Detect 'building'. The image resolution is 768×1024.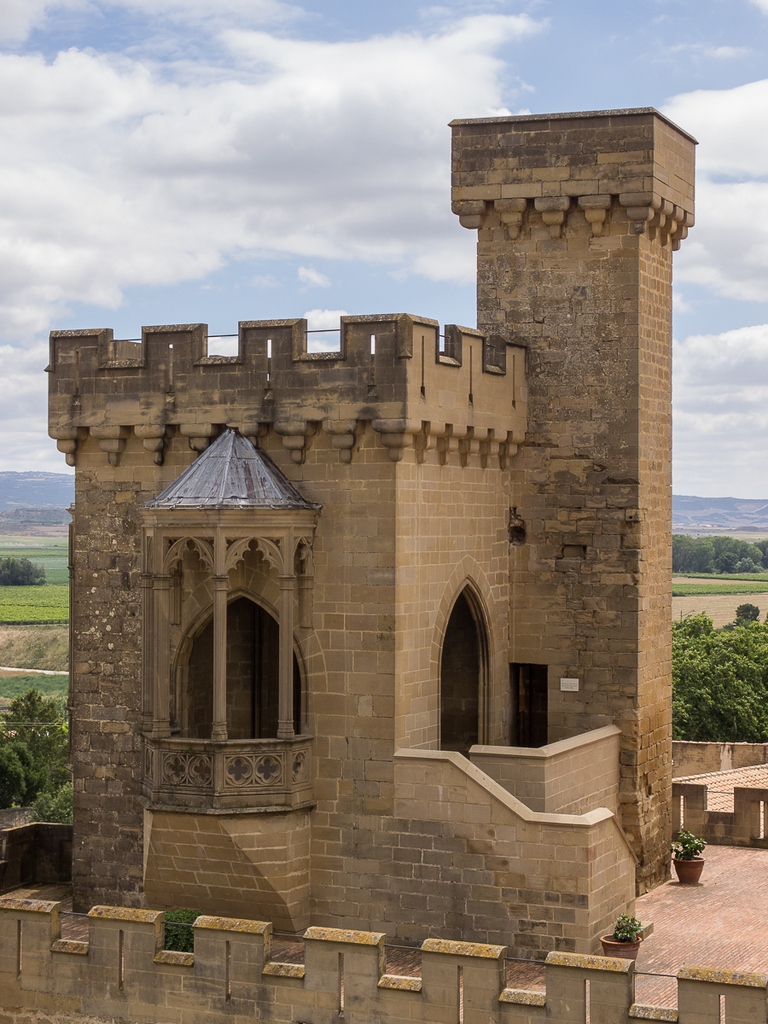
0 103 767 1023.
